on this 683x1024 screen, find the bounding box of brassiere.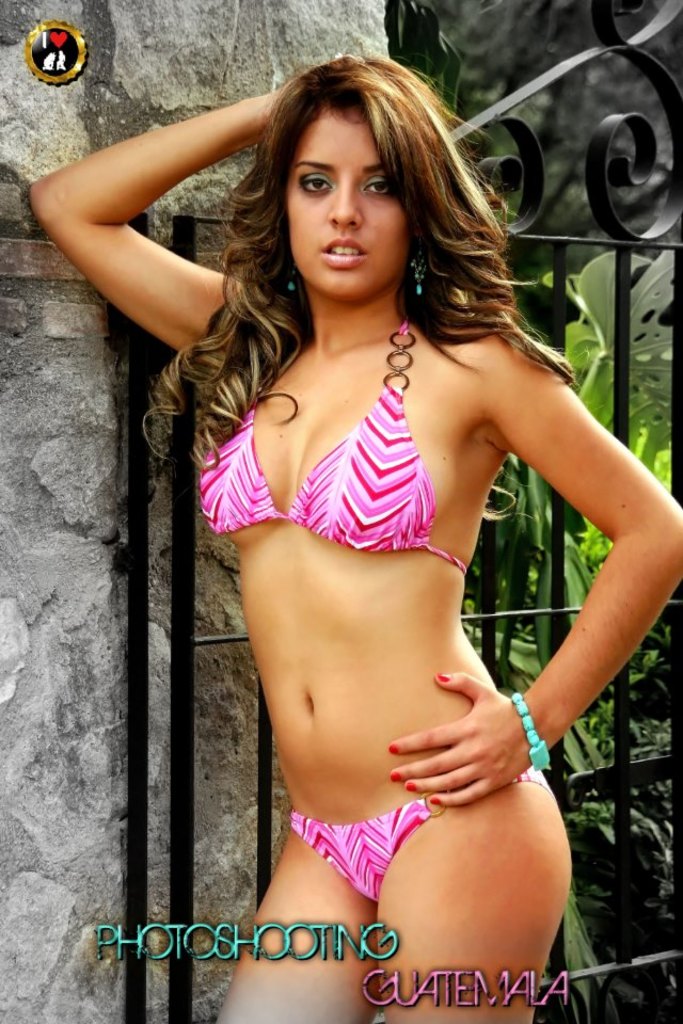
Bounding box: bbox=[201, 332, 491, 581].
